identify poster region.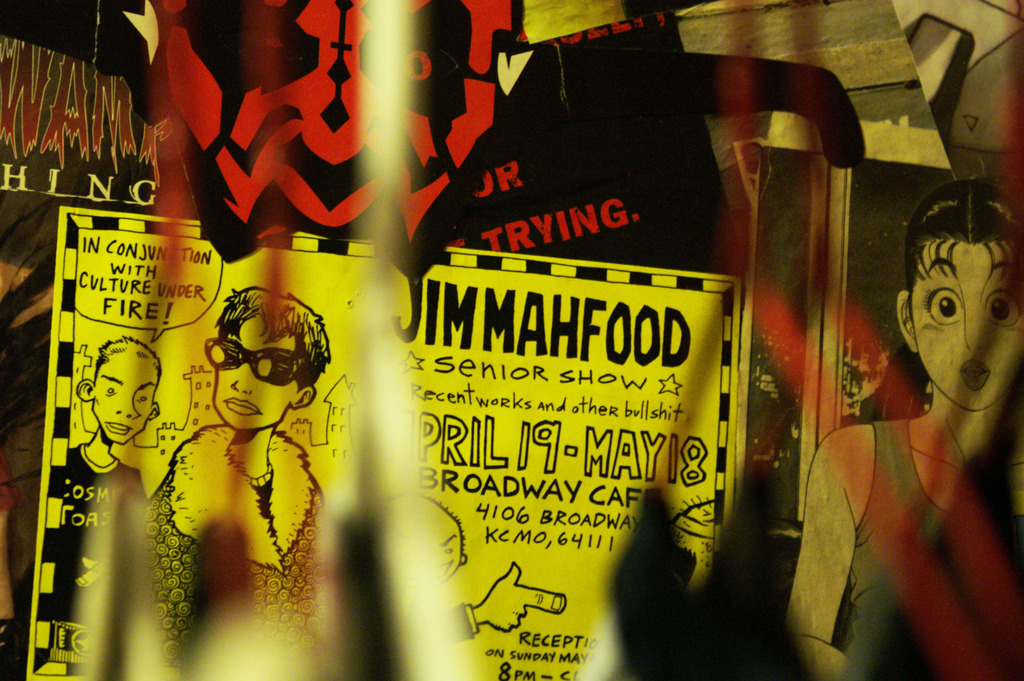
Region: box(19, 209, 746, 680).
